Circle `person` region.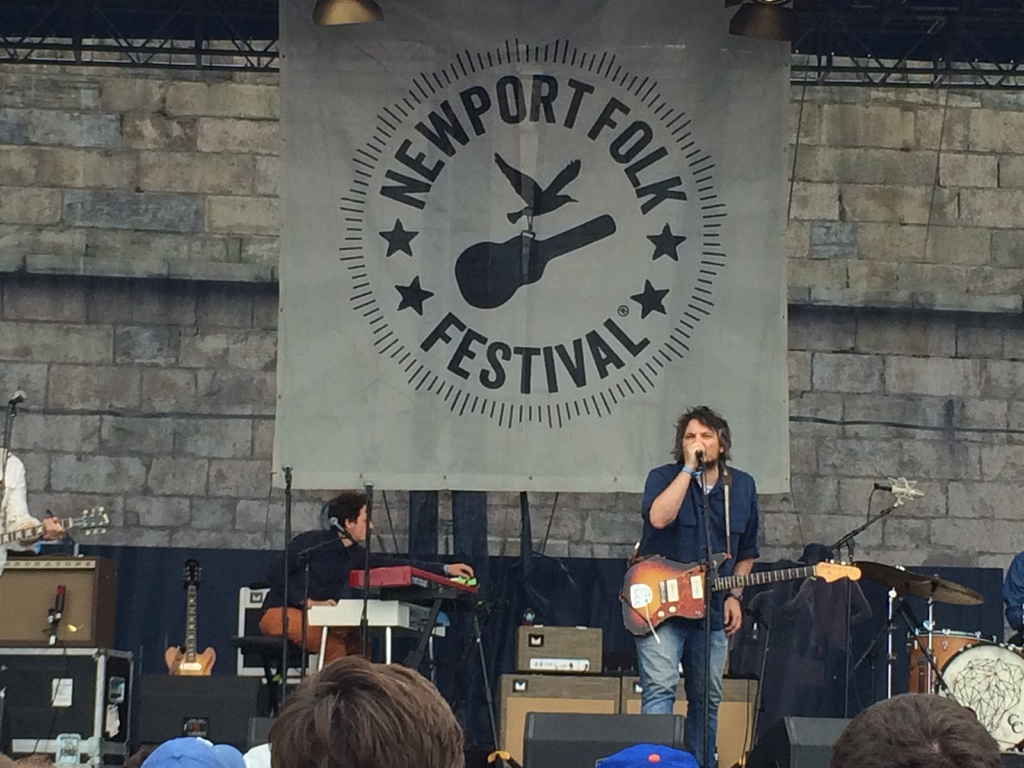
Region: BBox(995, 543, 1023, 651).
